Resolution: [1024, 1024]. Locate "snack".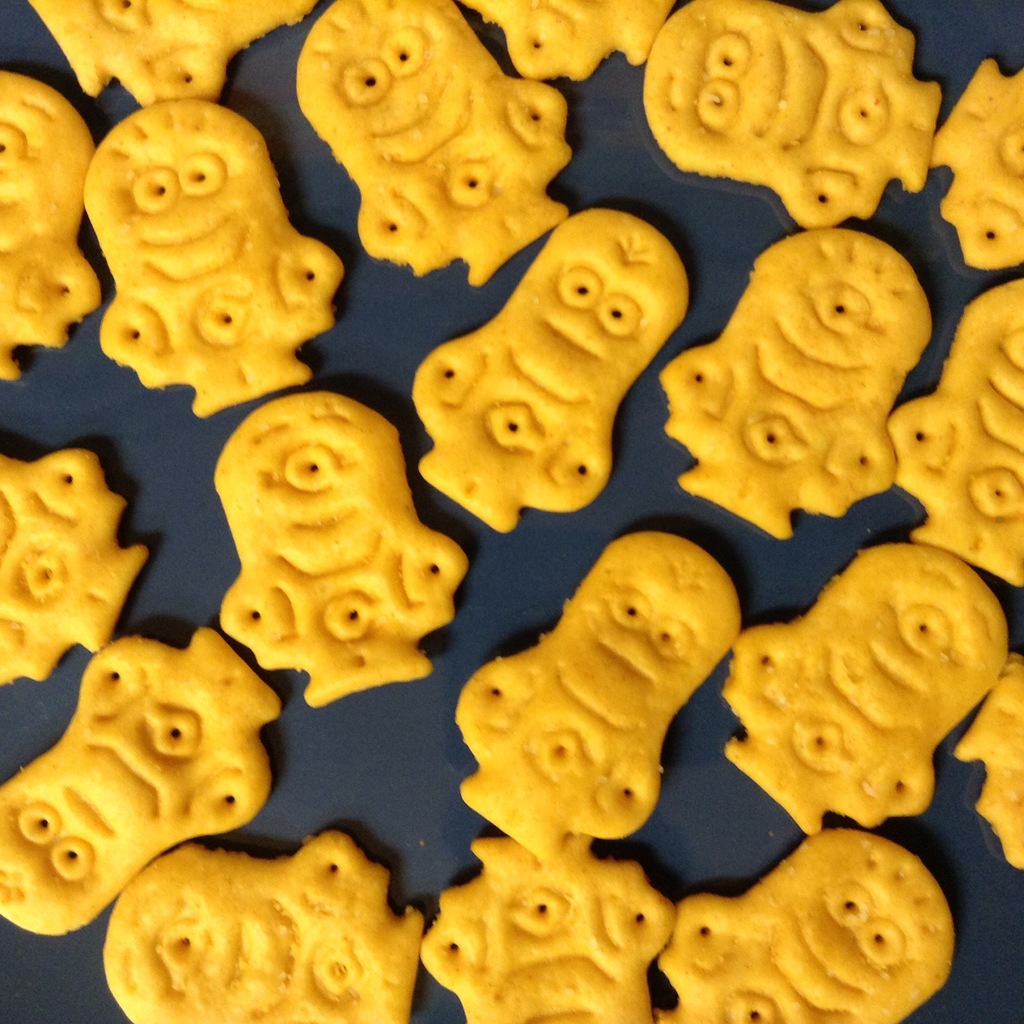
region(32, 3, 323, 106).
